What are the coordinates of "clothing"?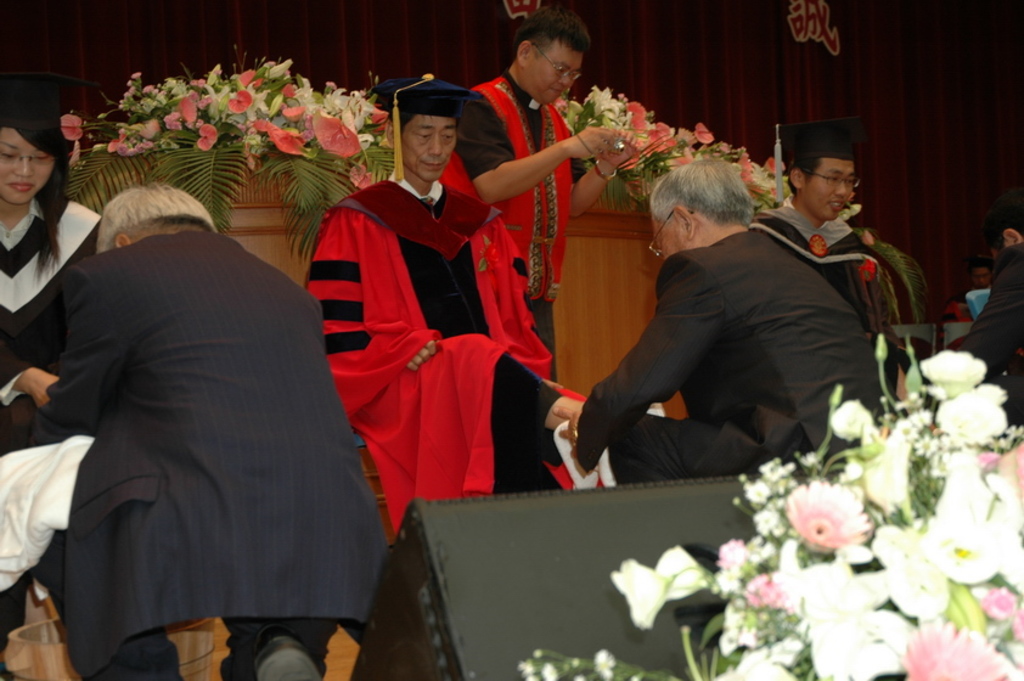
298/170/589/531.
